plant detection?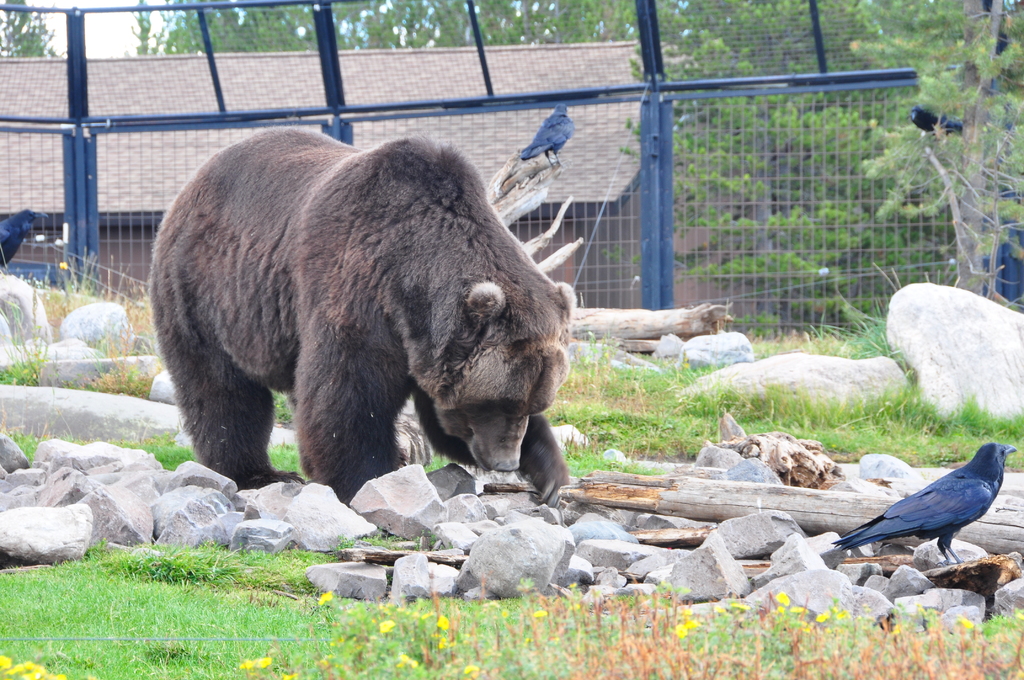
724,321,860,362
